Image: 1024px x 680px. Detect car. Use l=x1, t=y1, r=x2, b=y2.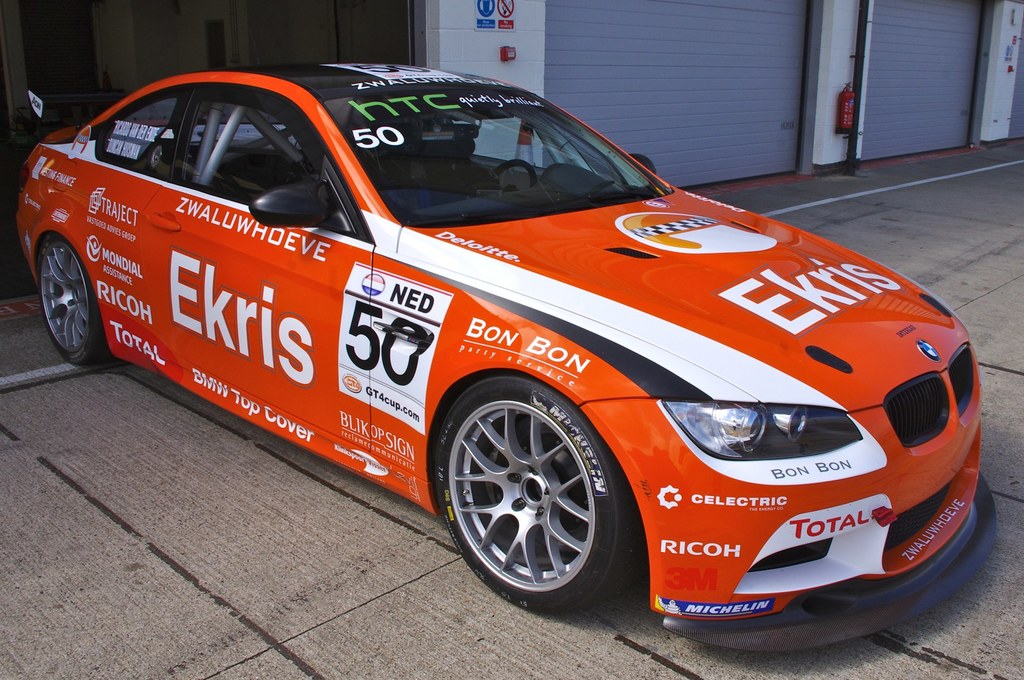
l=10, t=63, r=1005, b=654.
